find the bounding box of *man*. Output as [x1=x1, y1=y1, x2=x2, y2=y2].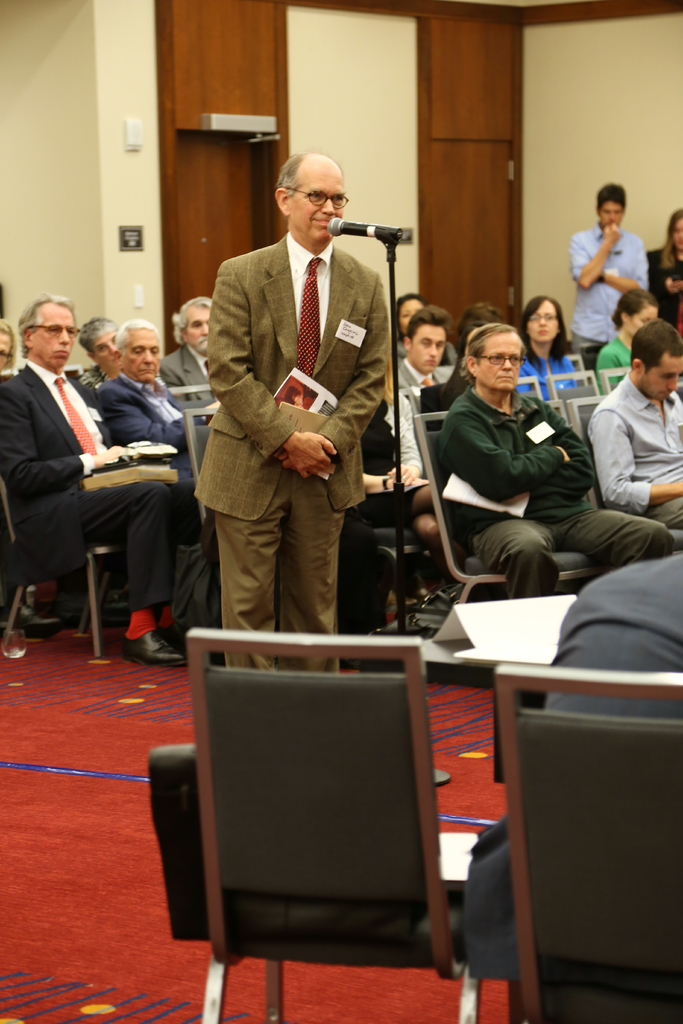
[x1=392, y1=308, x2=447, y2=387].
